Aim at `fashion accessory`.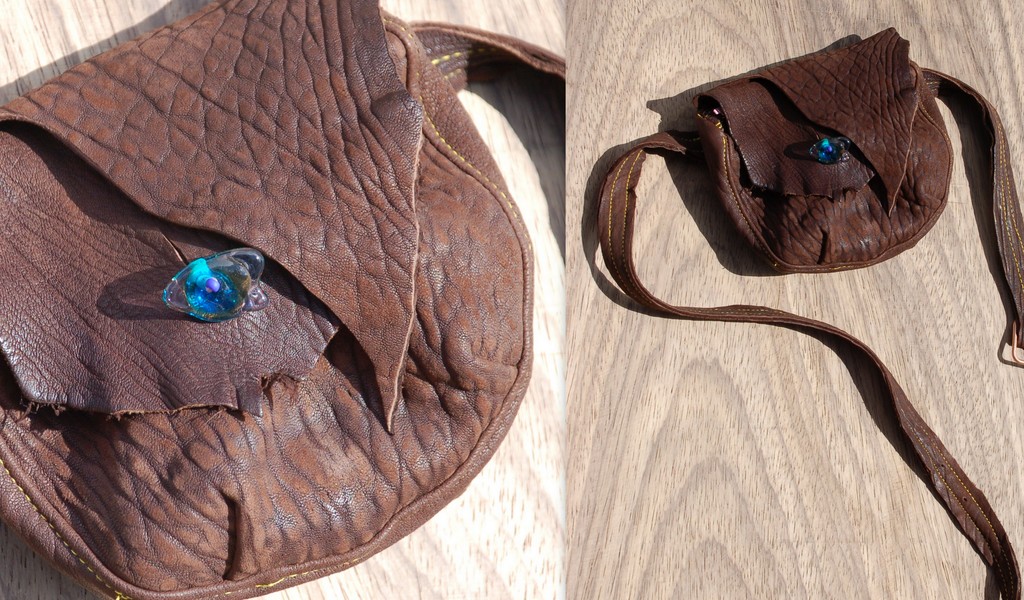
Aimed at <box>0,0,563,599</box>.
